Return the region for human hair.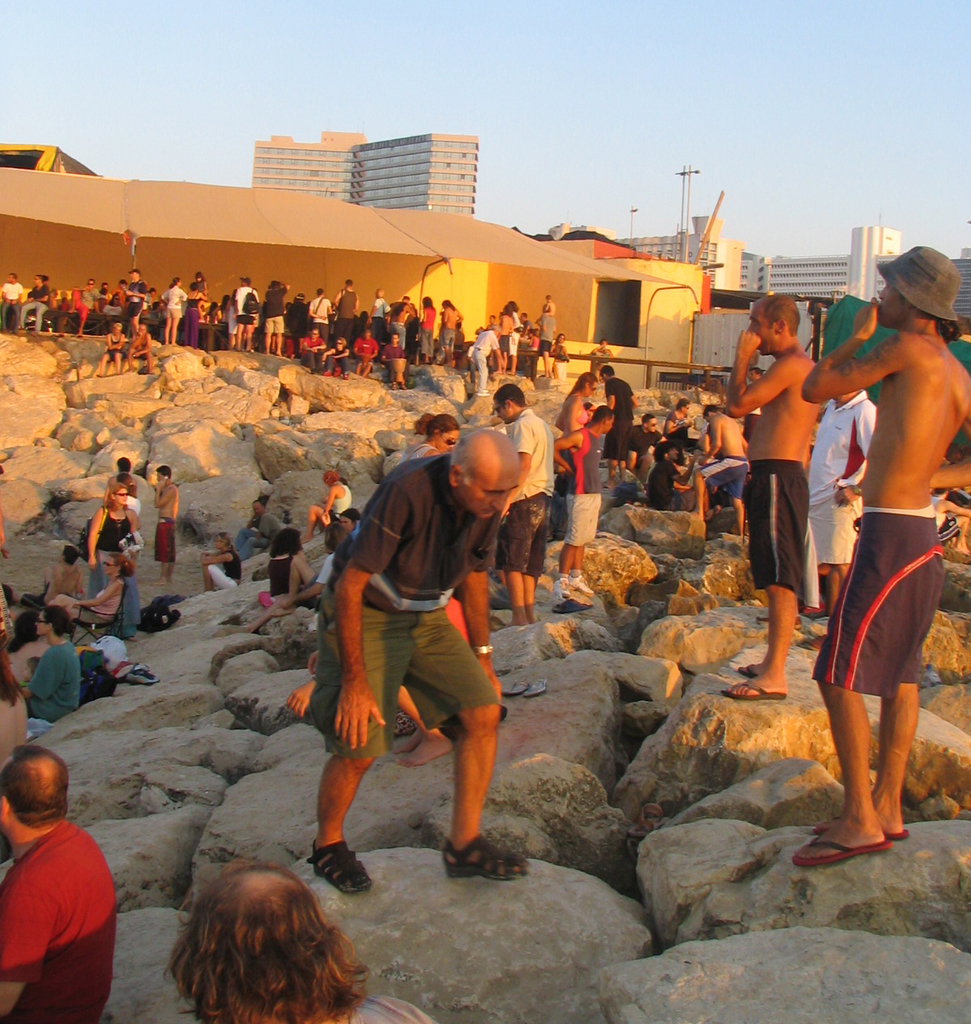
44, 275, 49, 283.
